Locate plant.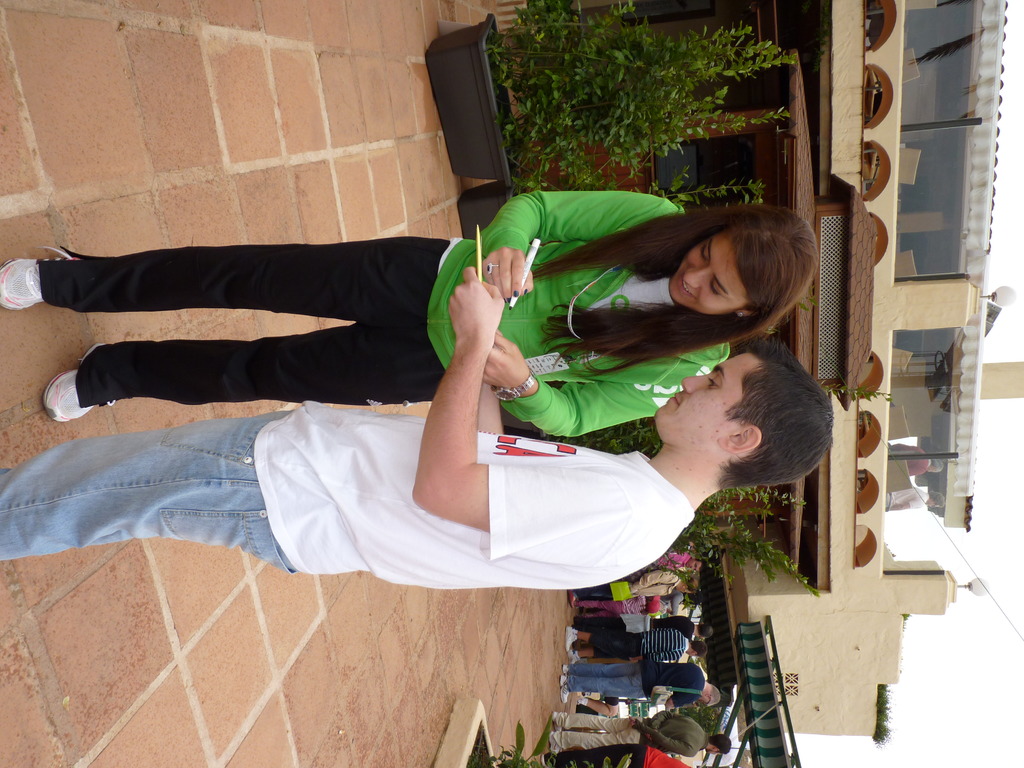
Bounding box: locate(659, 697, 742, 751).
